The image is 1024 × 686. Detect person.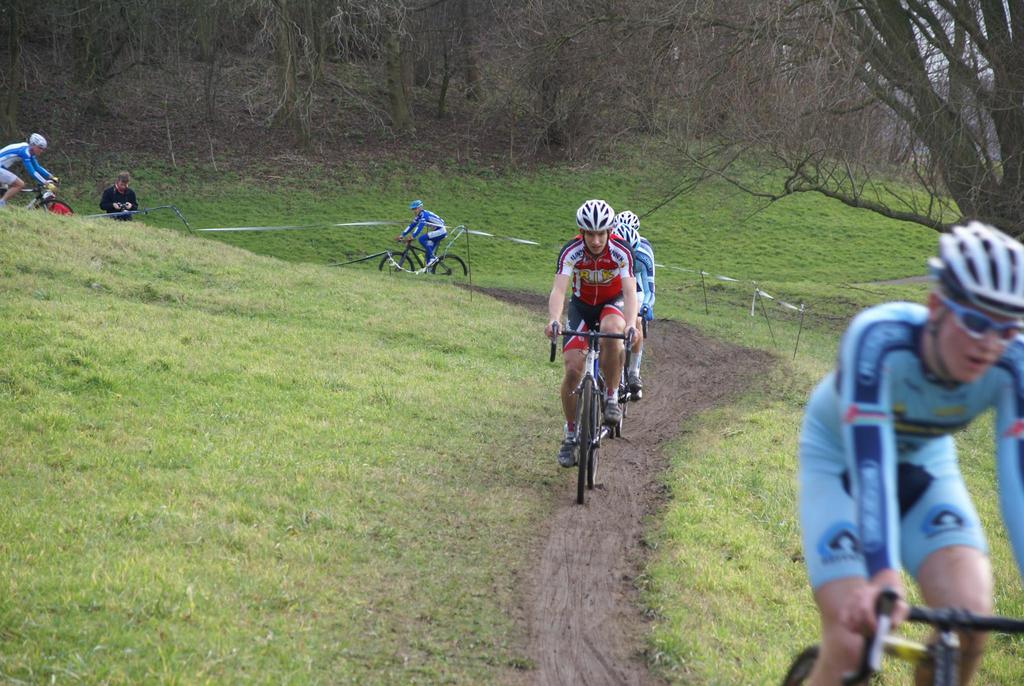
Detection: 0:135:60:209.
